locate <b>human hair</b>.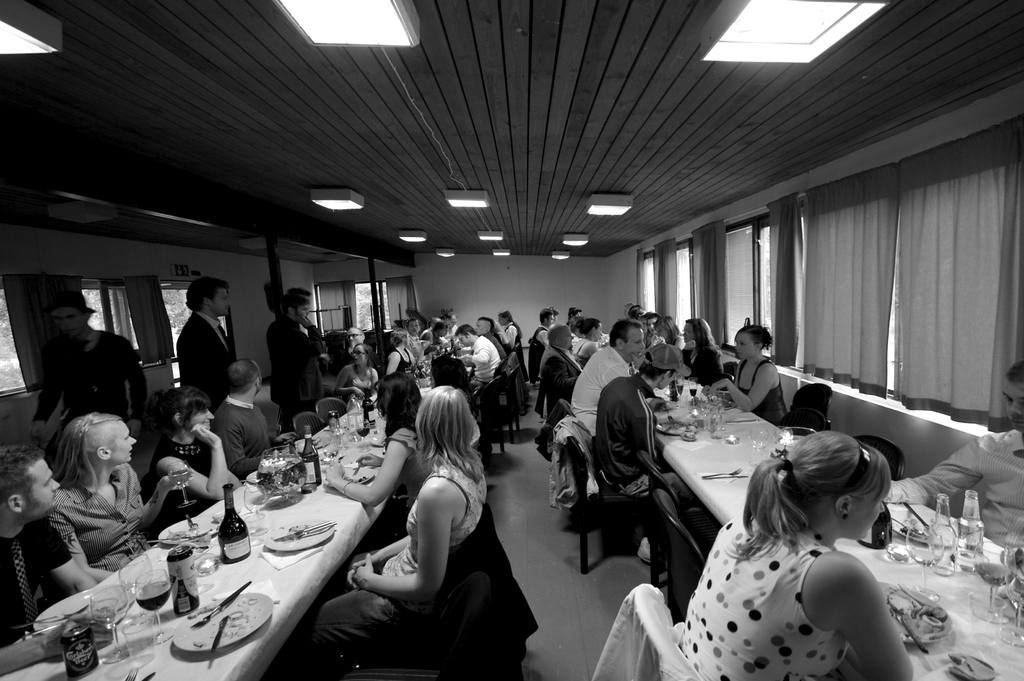
Bounding box: locate(653, 316, 681, 344).
